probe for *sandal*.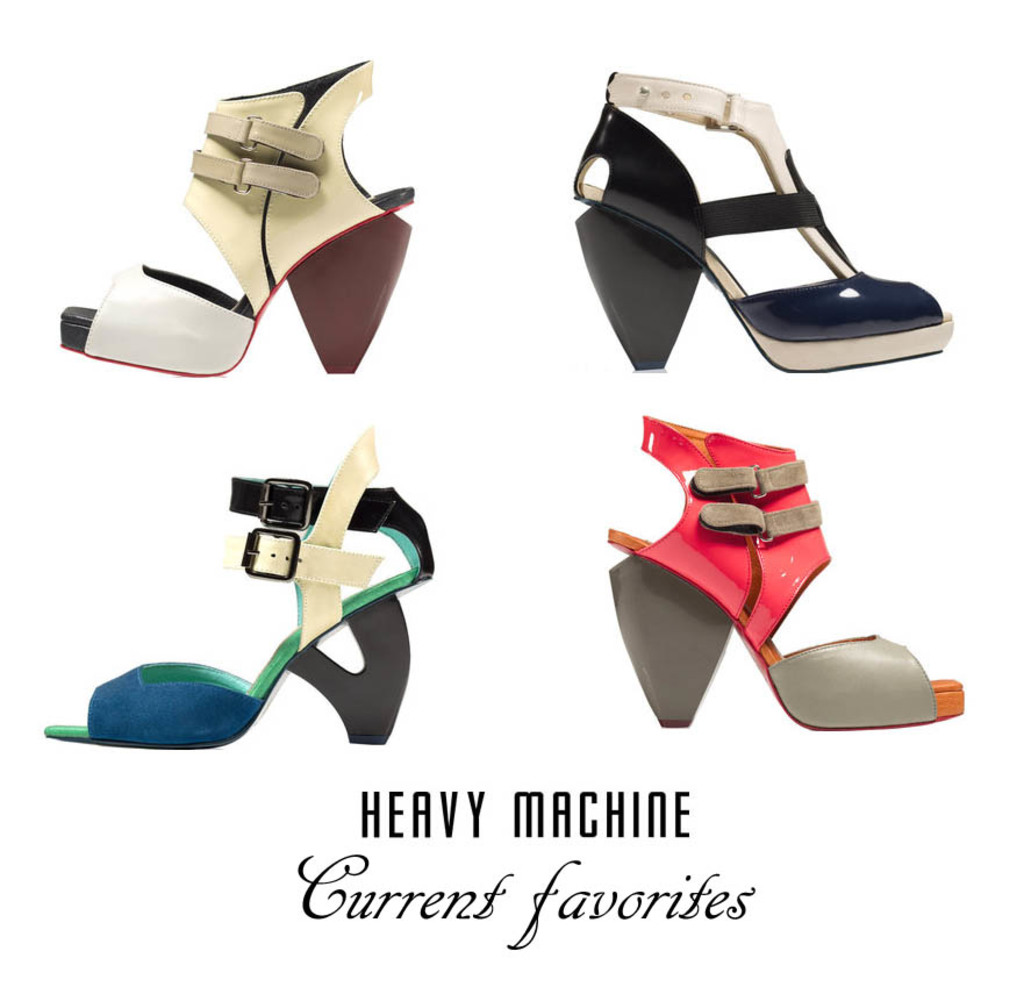
Probe result: 60, 52, 404, 371.
